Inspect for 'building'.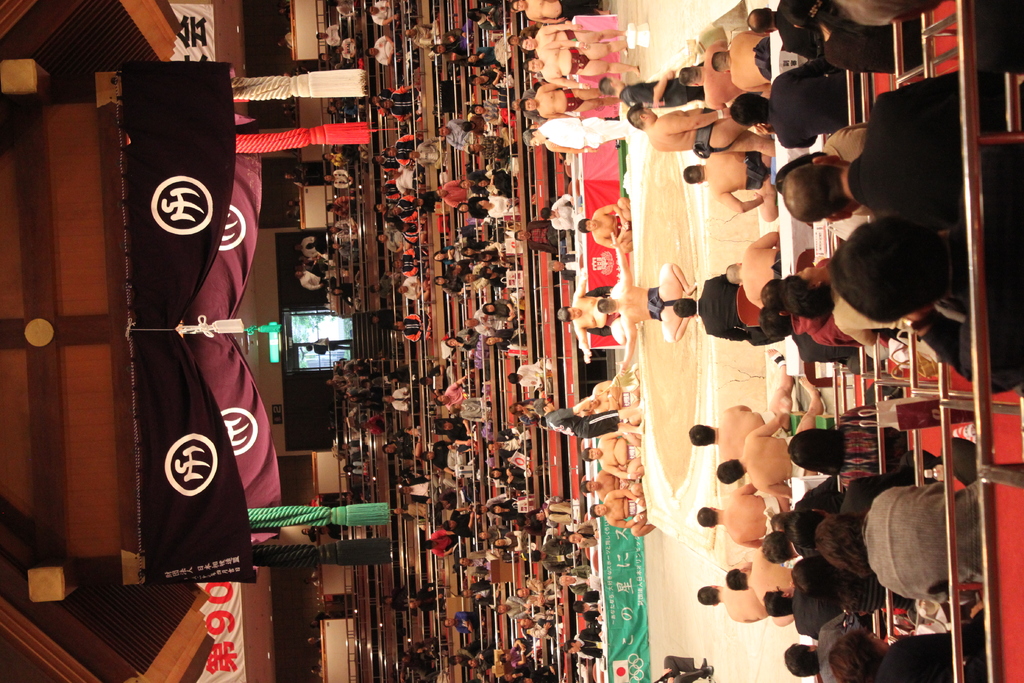
Inspection: box(0, 0, 1022, 682).
